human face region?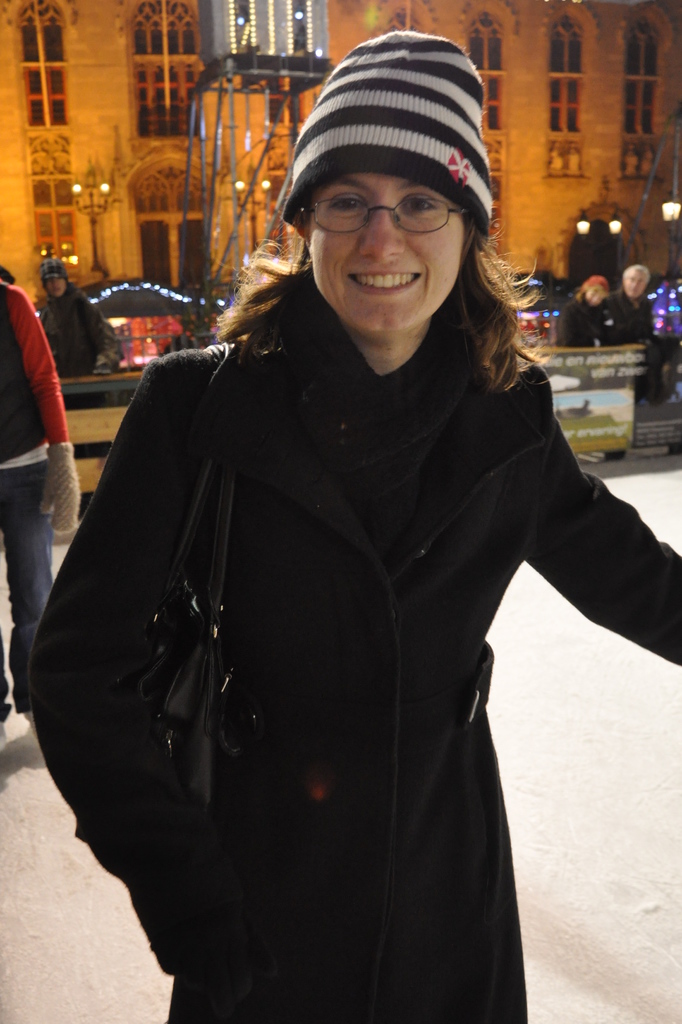
(43, 276, 67, 296)
